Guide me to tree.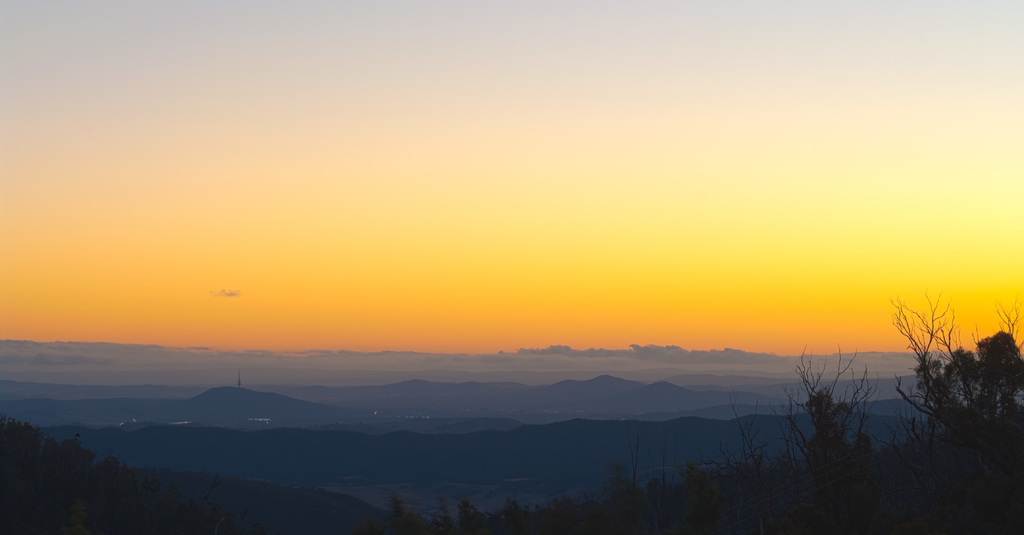
Guidance: [left=781, top=345, right=889, bottom=534].
